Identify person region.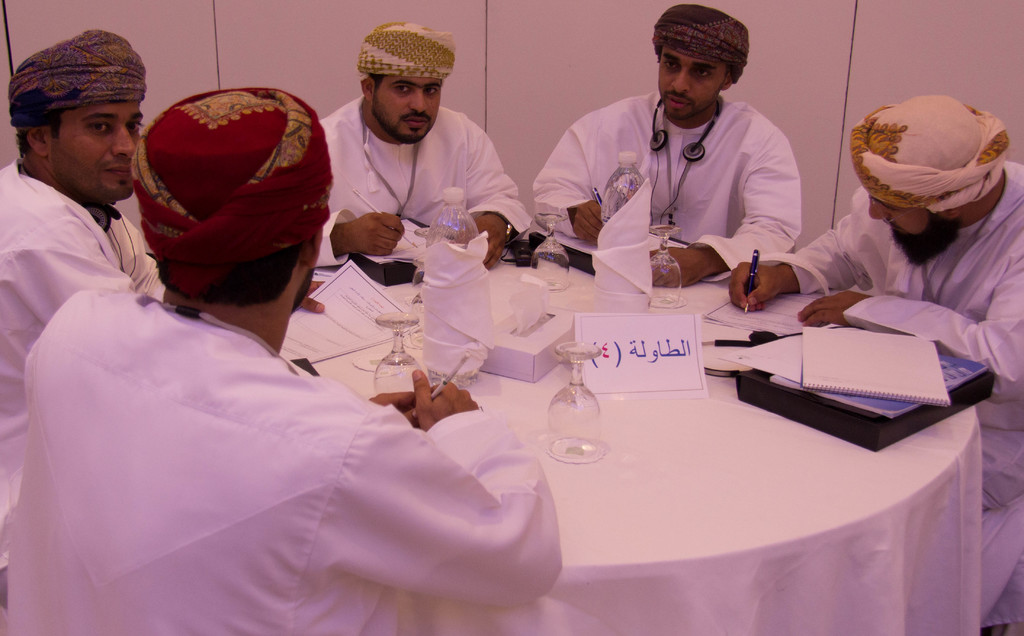
Region: box(308, 20, 539, 271).
